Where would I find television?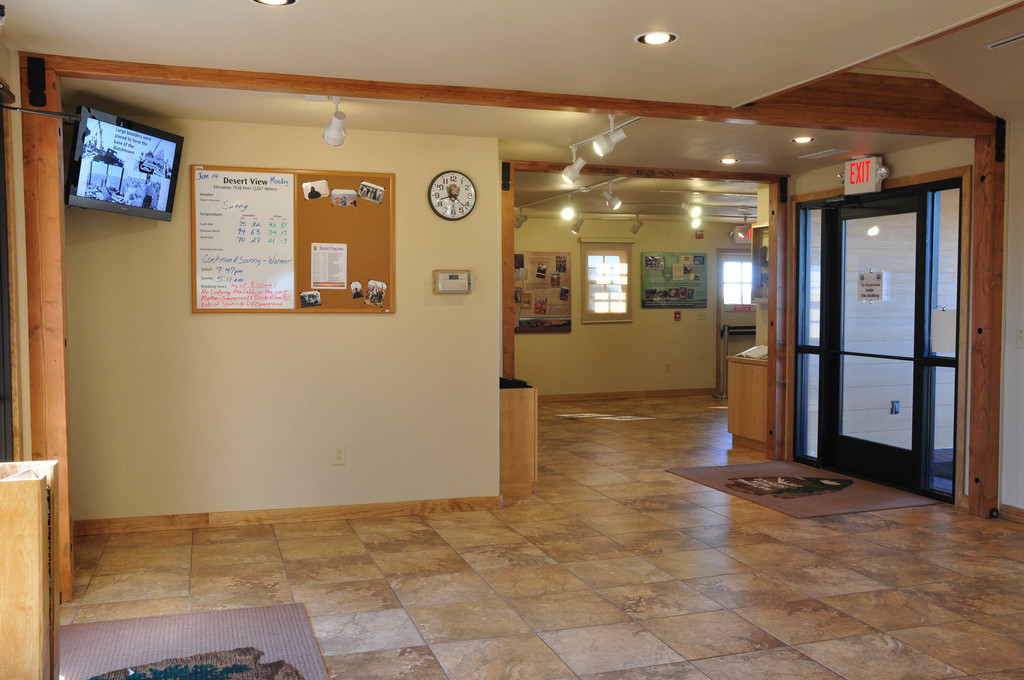
At 67/105/195/219.
